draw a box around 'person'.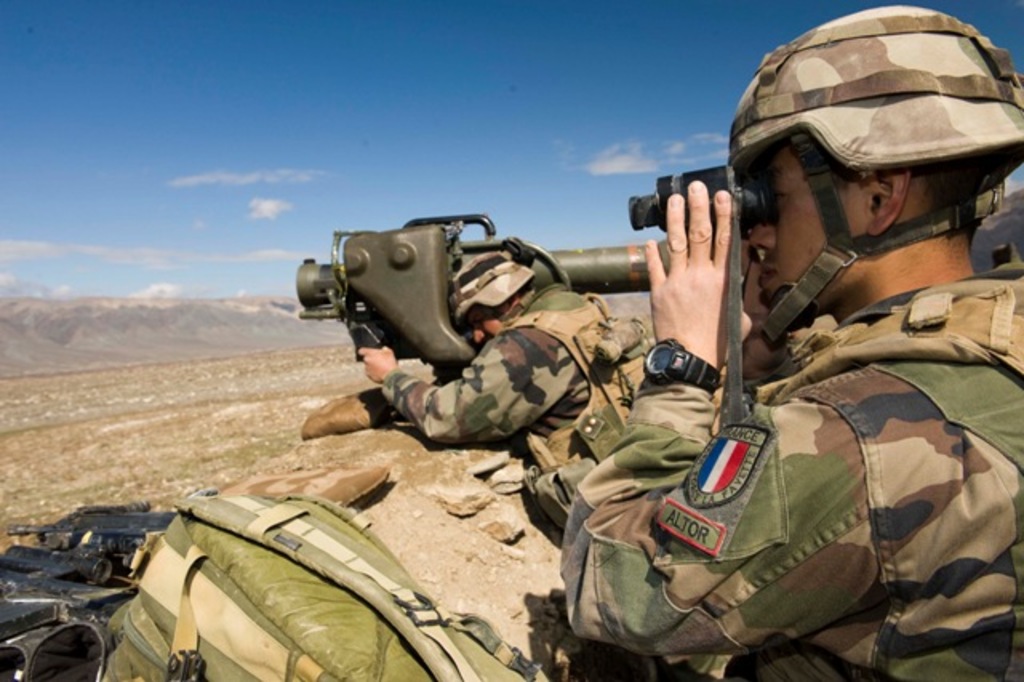
x1=362 y1=253 x2=658 y2=520.
